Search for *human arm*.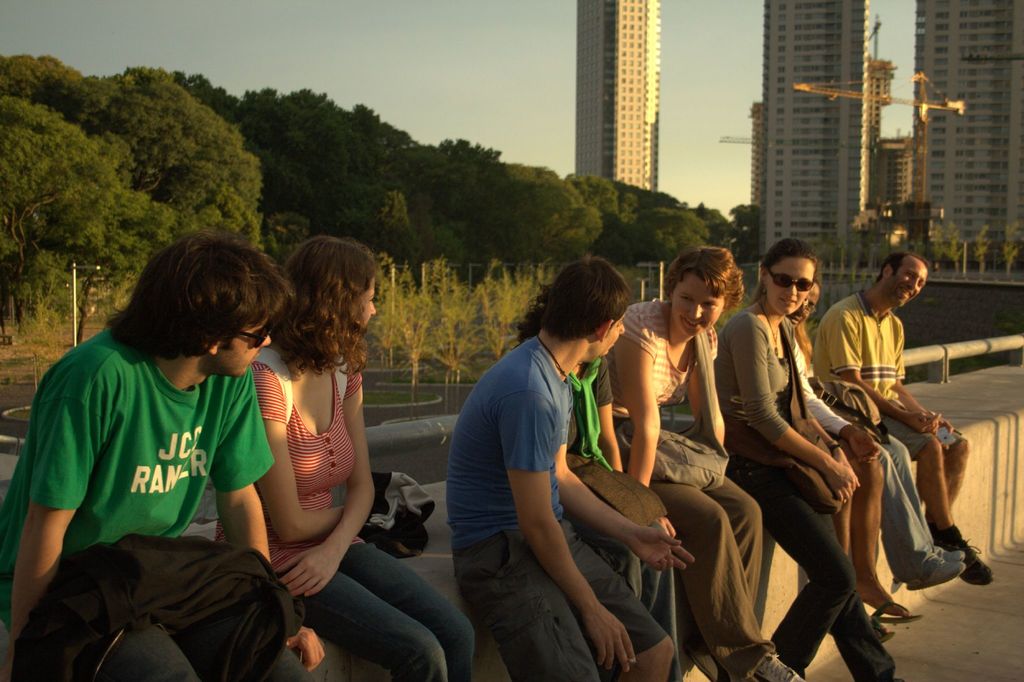
Found at bbox=(610, 305, 665, 485).
